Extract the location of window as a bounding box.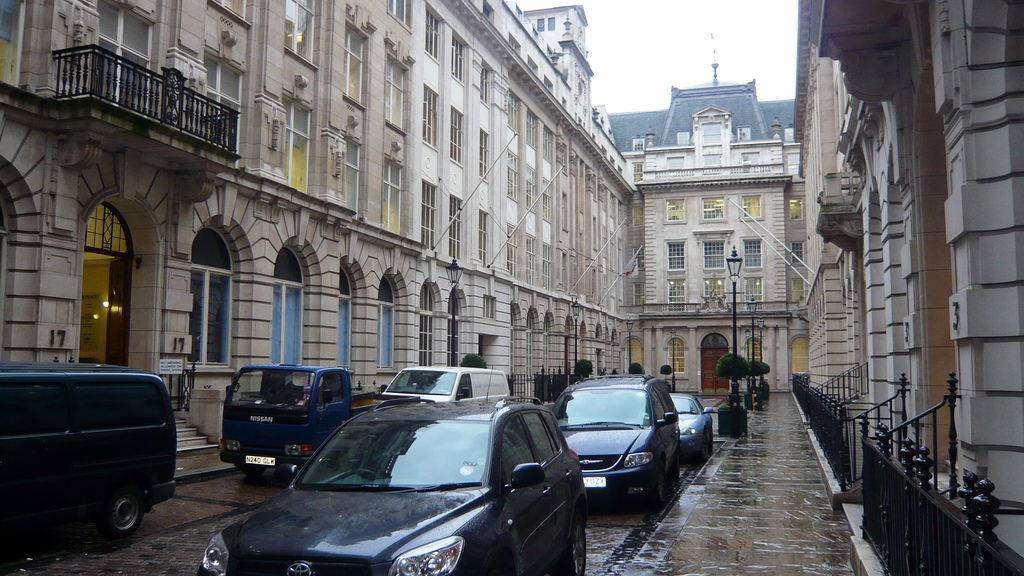
bbox=(3, 0, 25, 83).
